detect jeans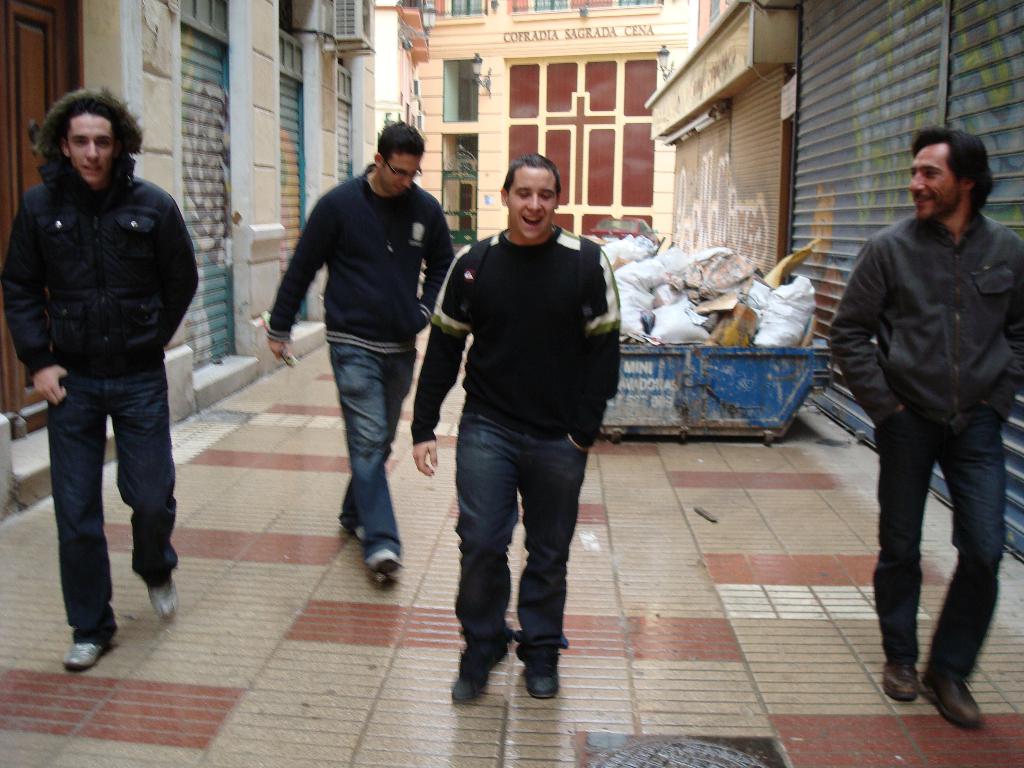
[326,346,414,561]
